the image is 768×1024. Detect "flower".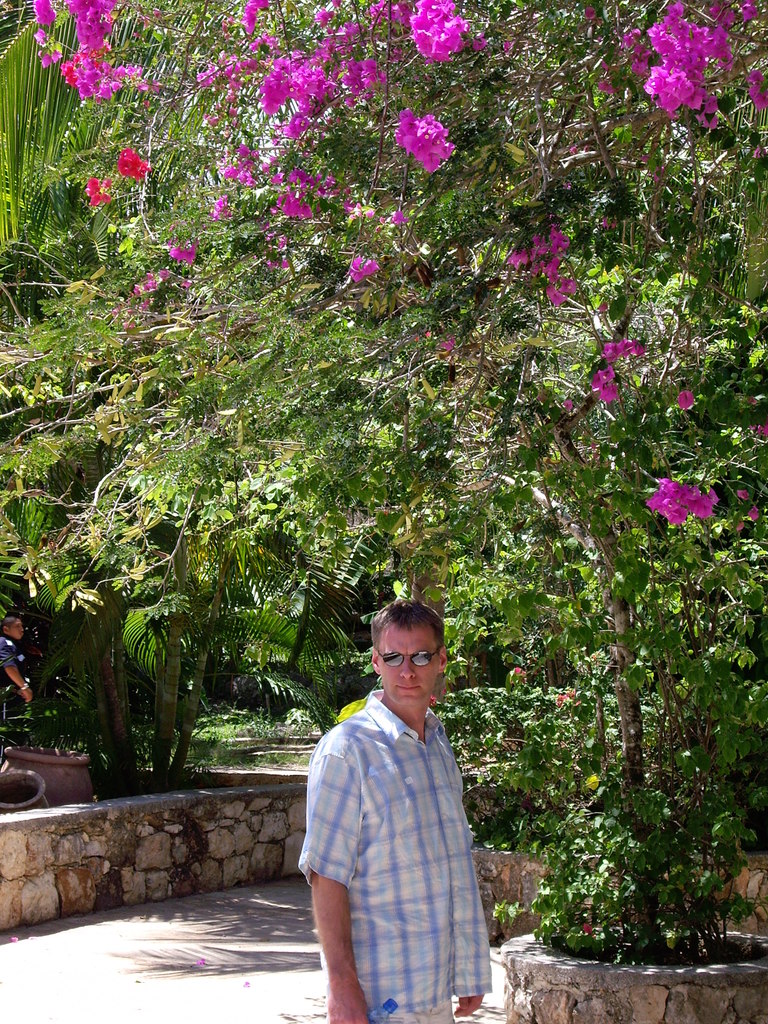
Detection: left=168, top=242, right=198, bottom=268.
